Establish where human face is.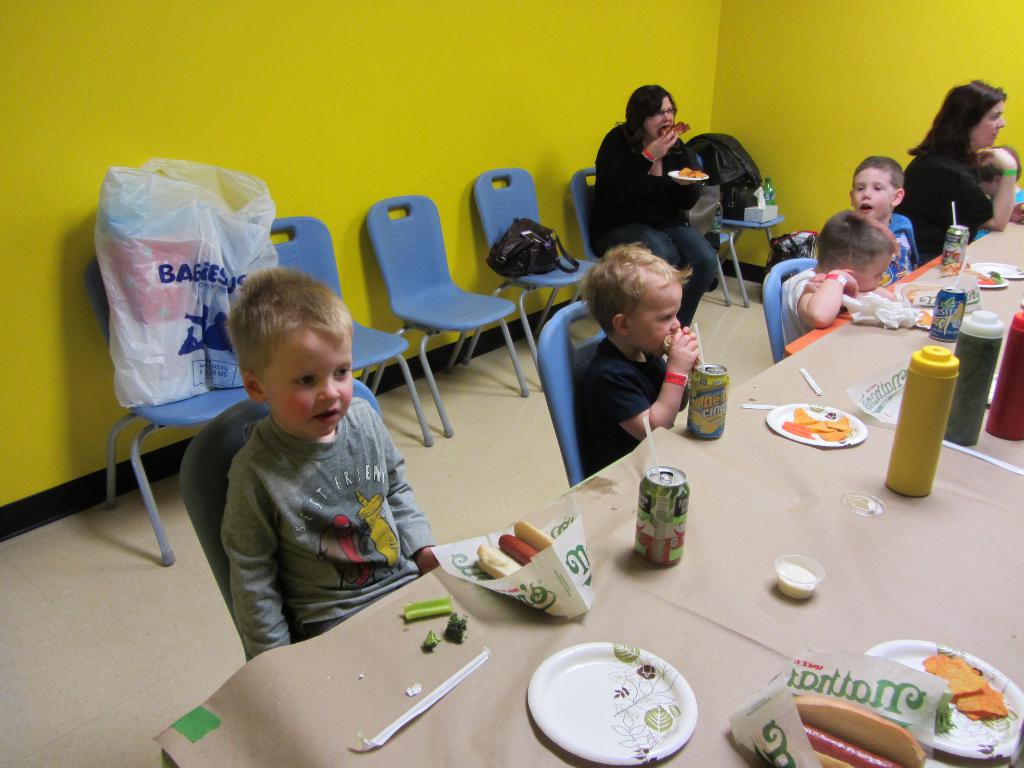
Established at 266/326/354/436.
